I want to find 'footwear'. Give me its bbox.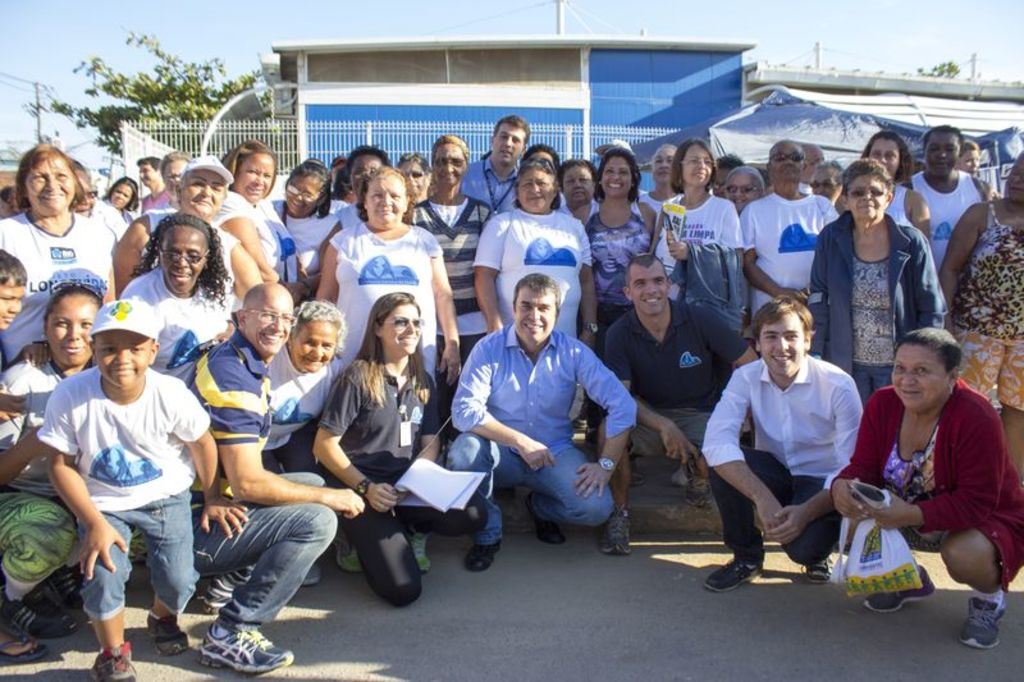
x1=860, y1=566, x2=936, y2=613.
